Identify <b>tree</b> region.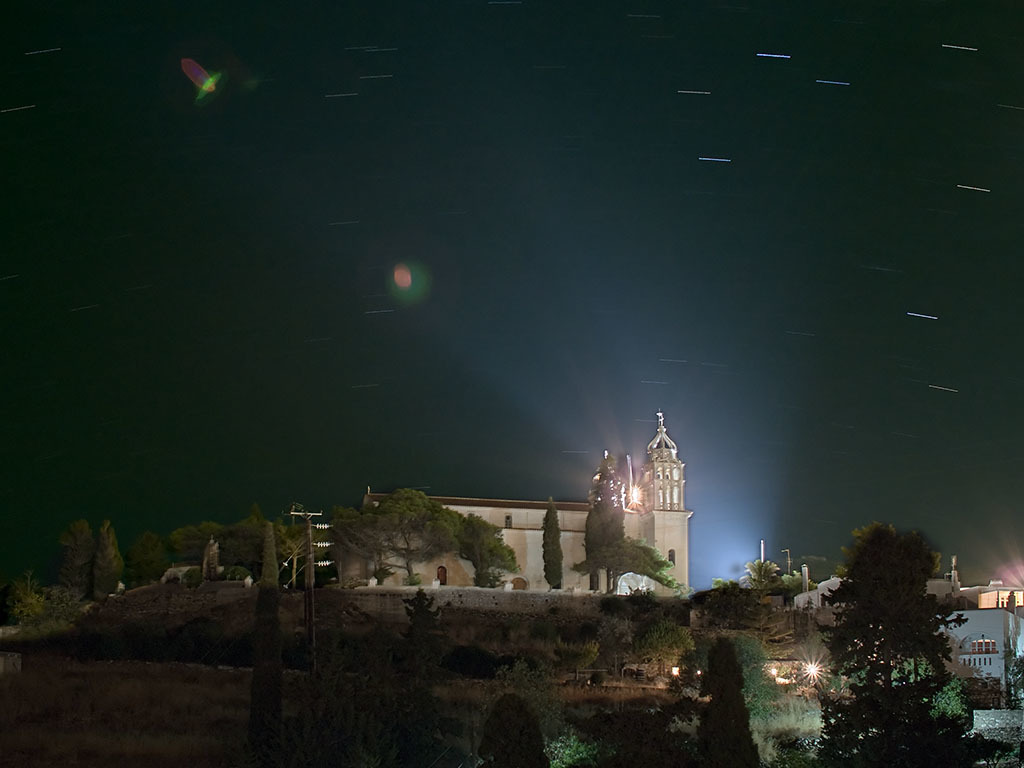
Region: 572/544/676/589.
